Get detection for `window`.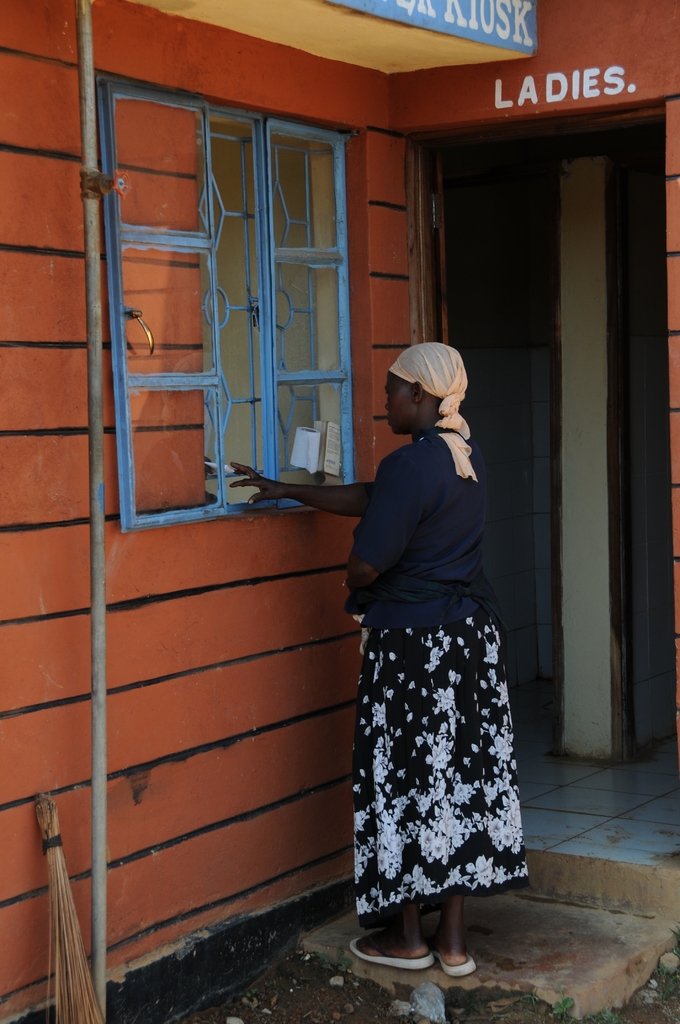
Detection: (x1=83, y1=28, x2=391, y2=545).
